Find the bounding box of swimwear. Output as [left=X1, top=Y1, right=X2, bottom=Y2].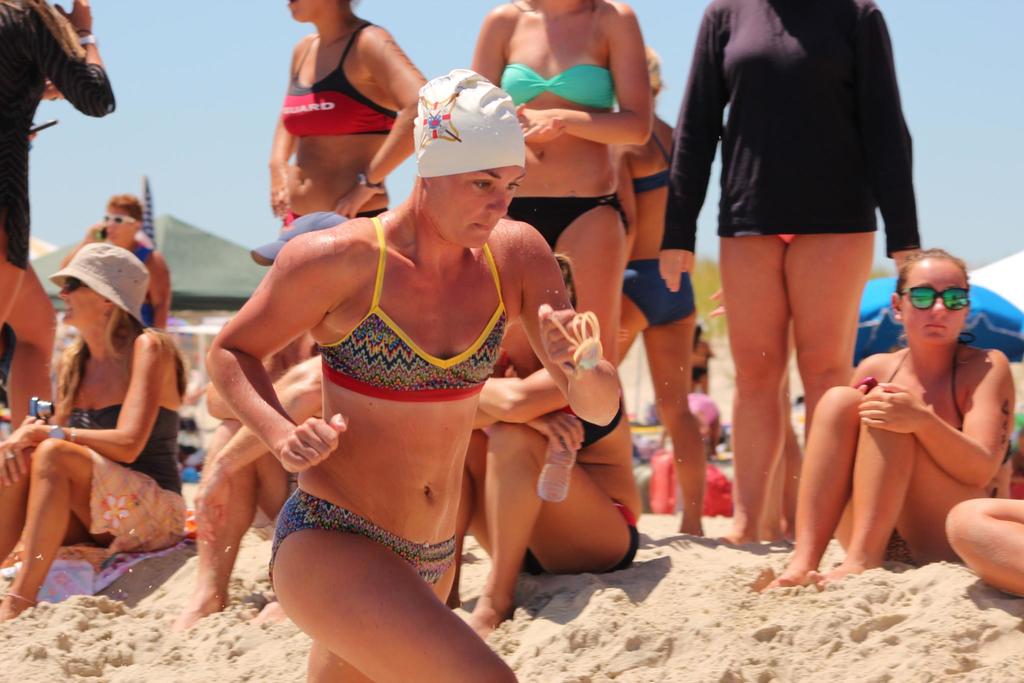
[left=605, top=495, right=641, bottom=573].
